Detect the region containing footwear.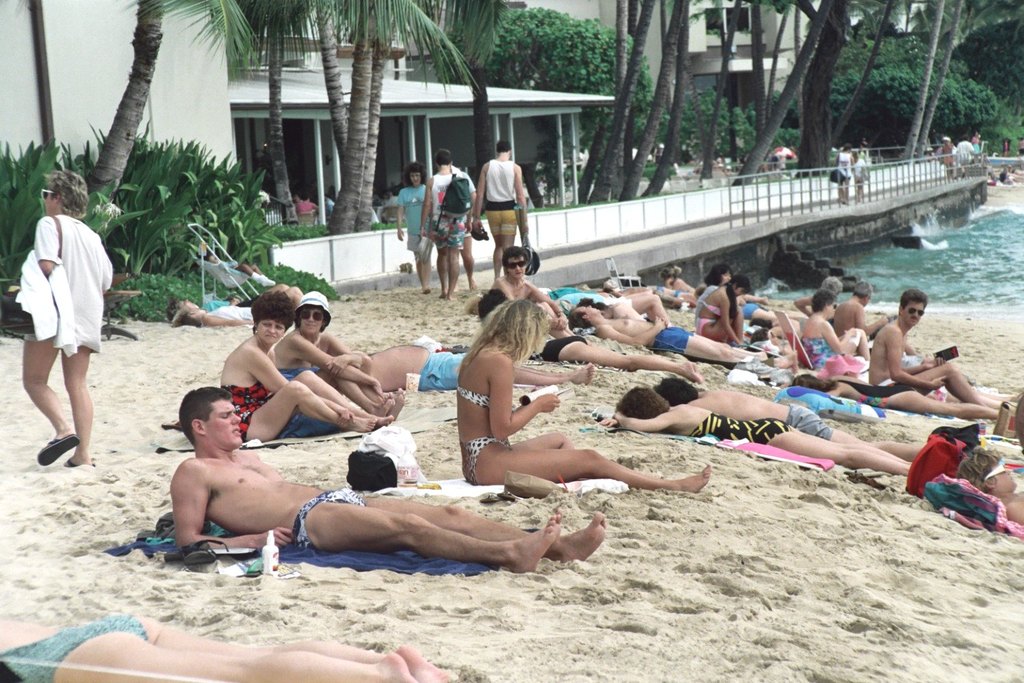
detection(57, 460, 88, 467).
